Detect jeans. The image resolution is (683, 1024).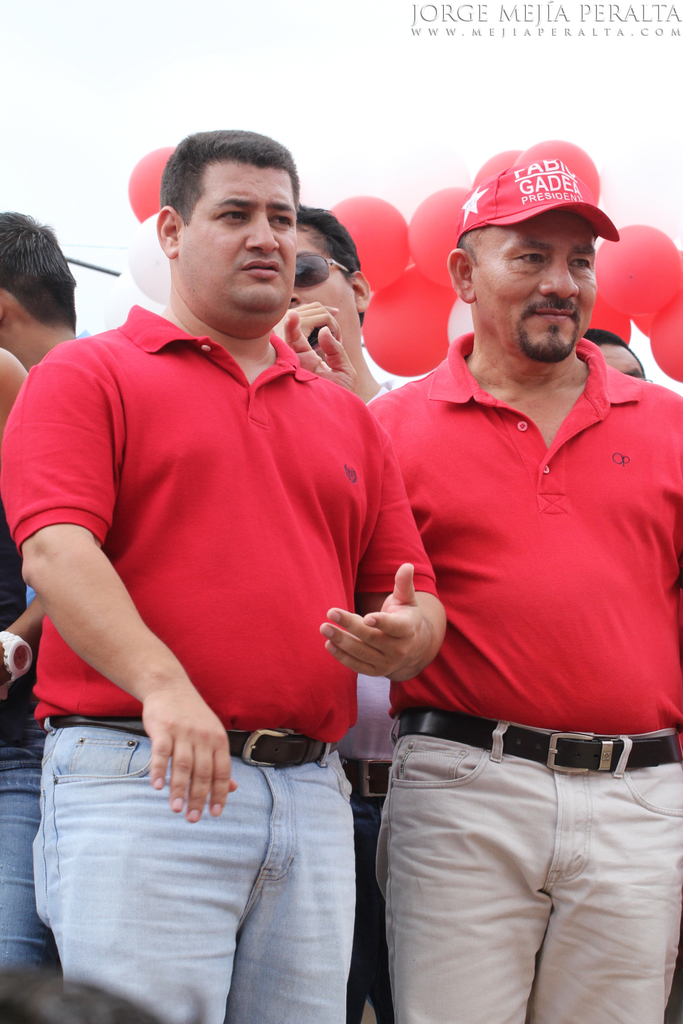
locate(0, 735, 52, 1008).
